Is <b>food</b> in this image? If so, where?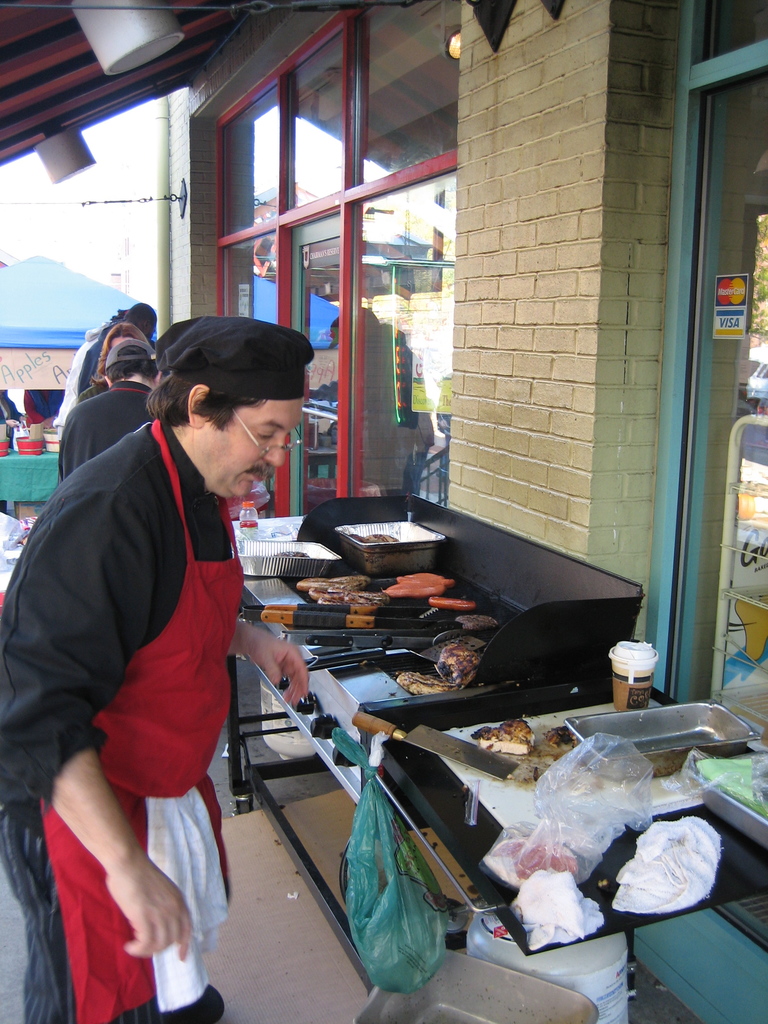
Yes, at pyautogui.locateOnScreen(397, 573, 457, 587).
